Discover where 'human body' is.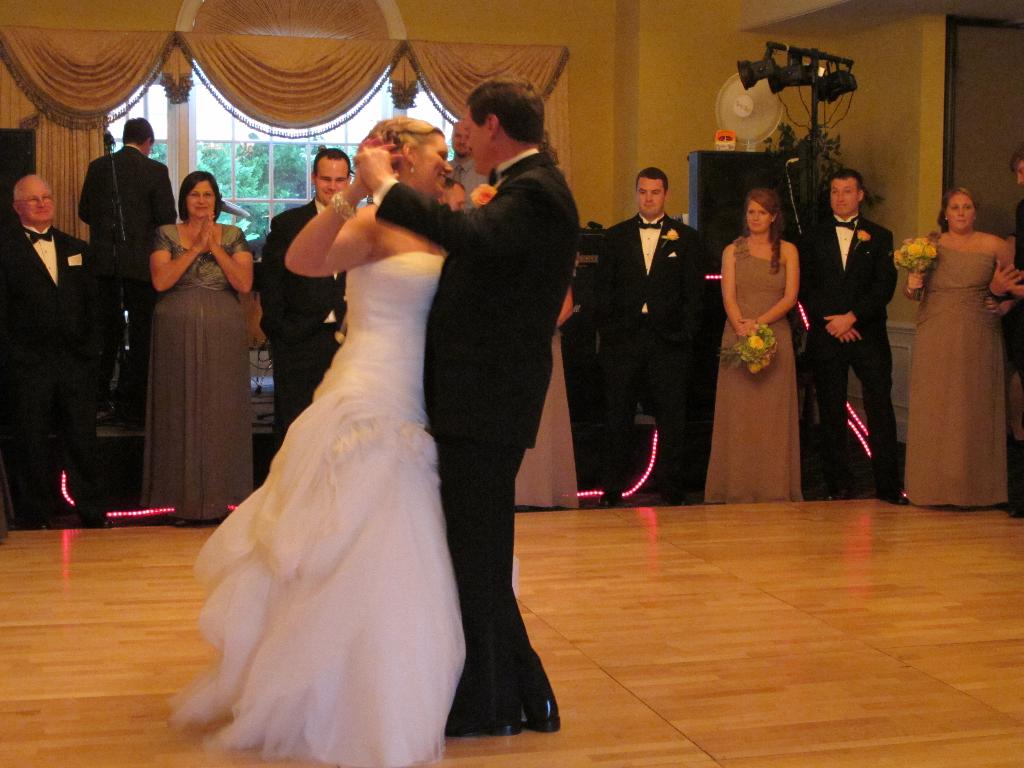
Discovered at Rect(1, 173, 107, 528).
